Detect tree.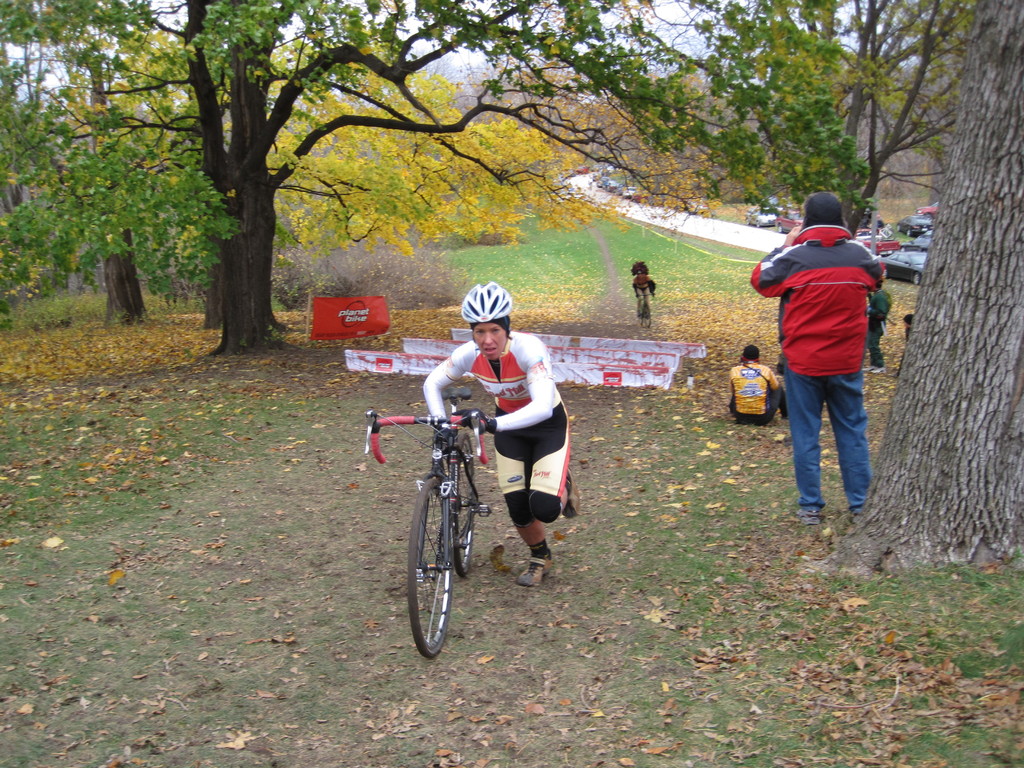
Detected at (93,65,154,332).
